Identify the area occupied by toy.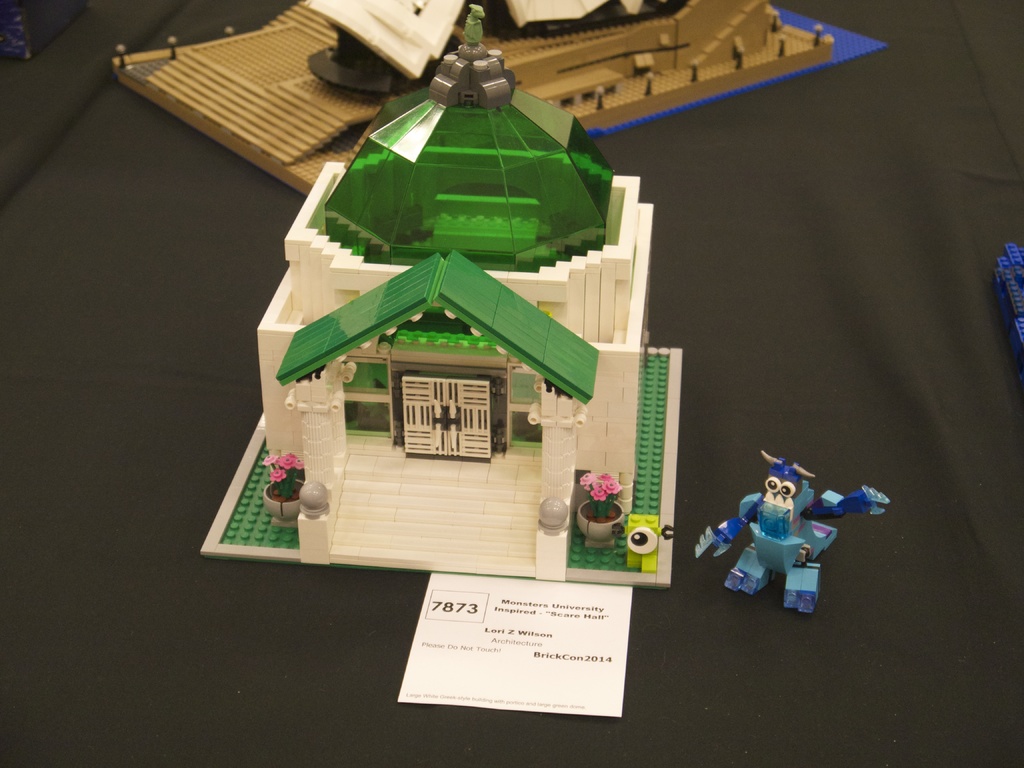
Area: (left=115, top=0, right=887, bottom=193).
